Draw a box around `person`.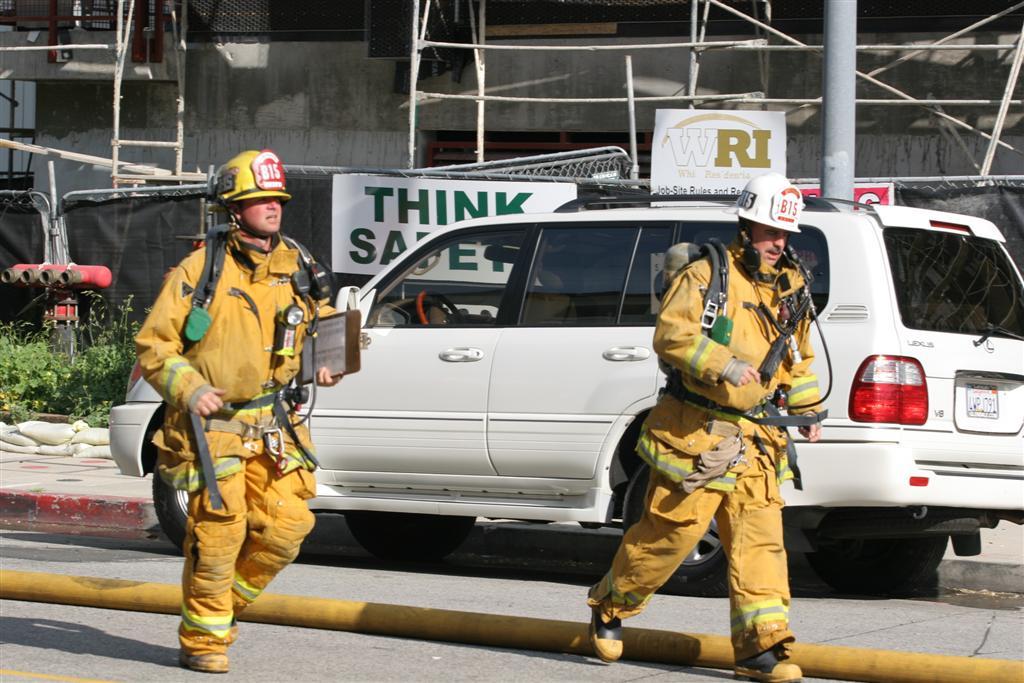
BBox(586, 182, 823, 682).
